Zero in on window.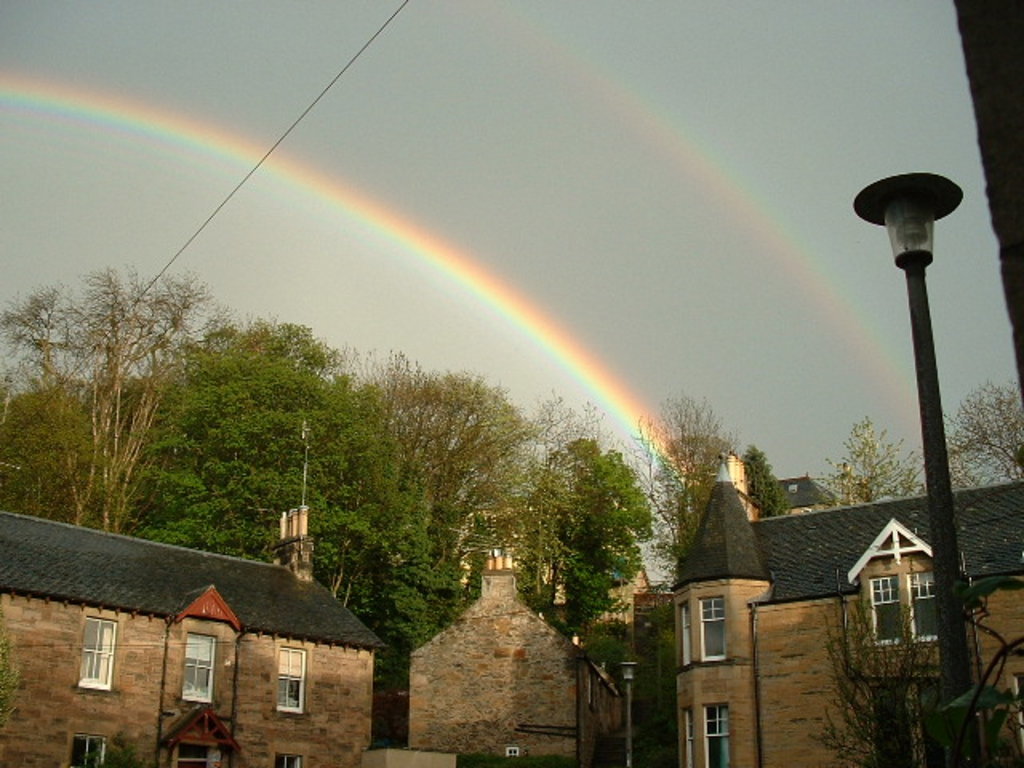
Zeroed in: (x1=64, y1=722, x2=110, y2=766).
